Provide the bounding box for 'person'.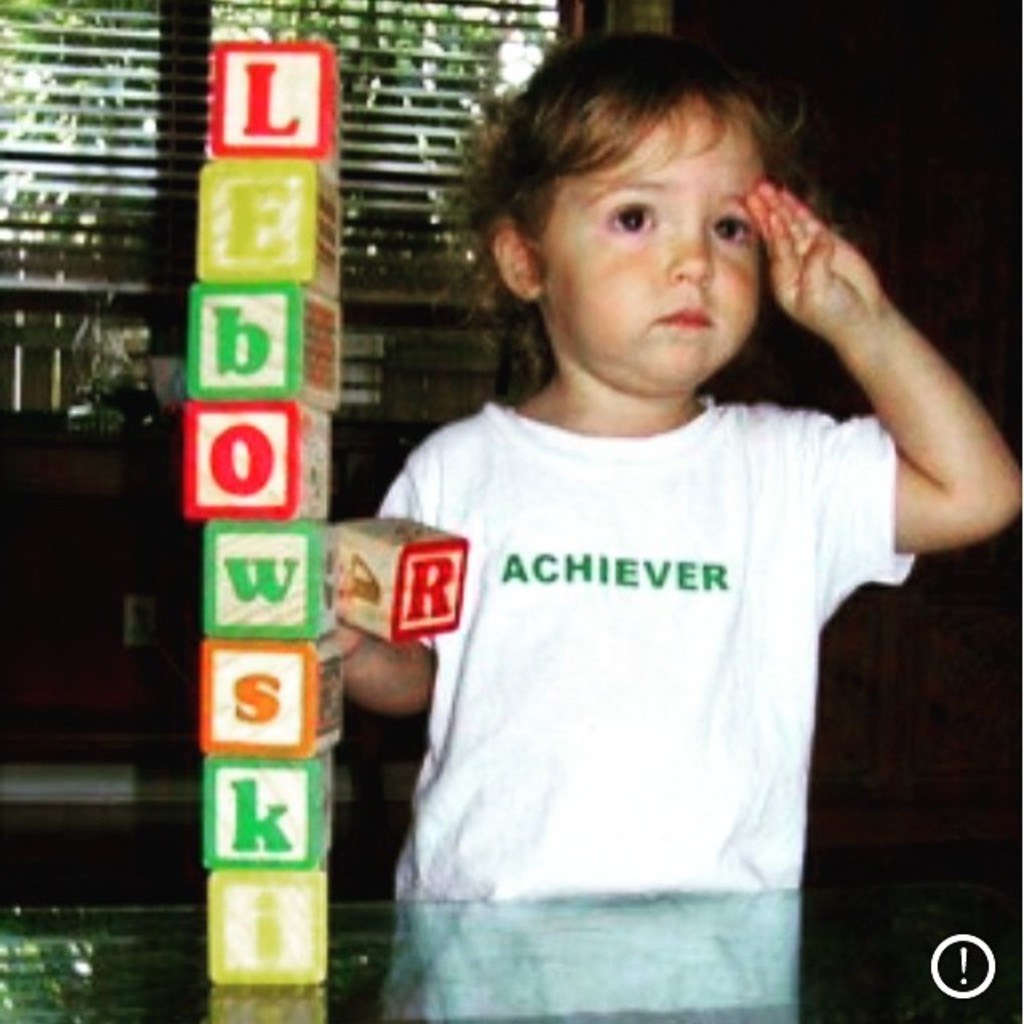
320, 67, 880, 974.
